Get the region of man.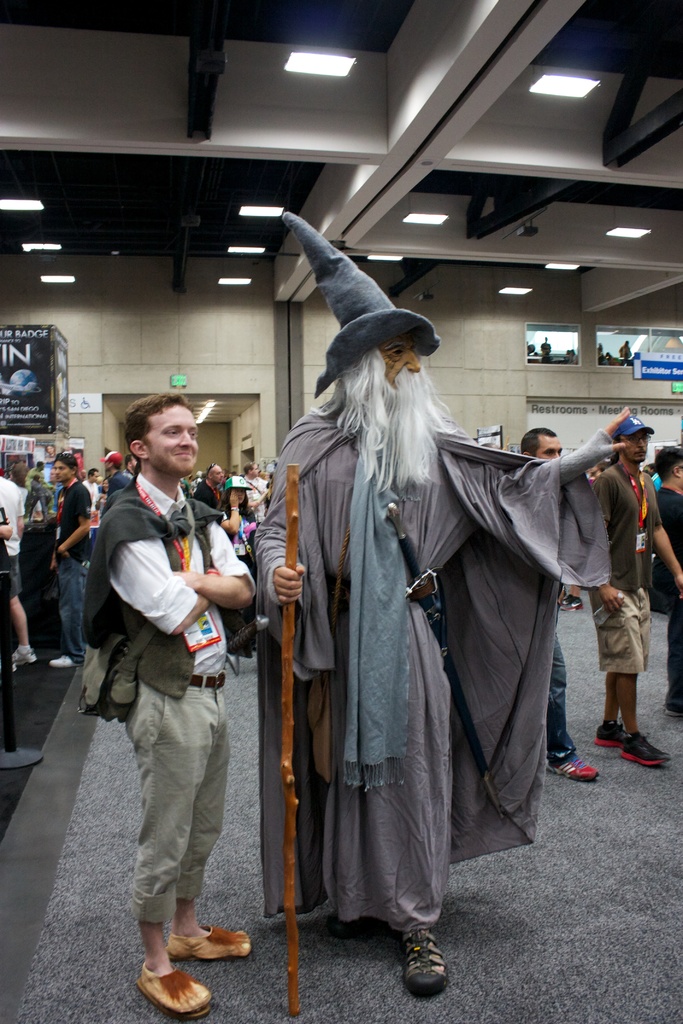
detection(593, 417, 682, 767).
